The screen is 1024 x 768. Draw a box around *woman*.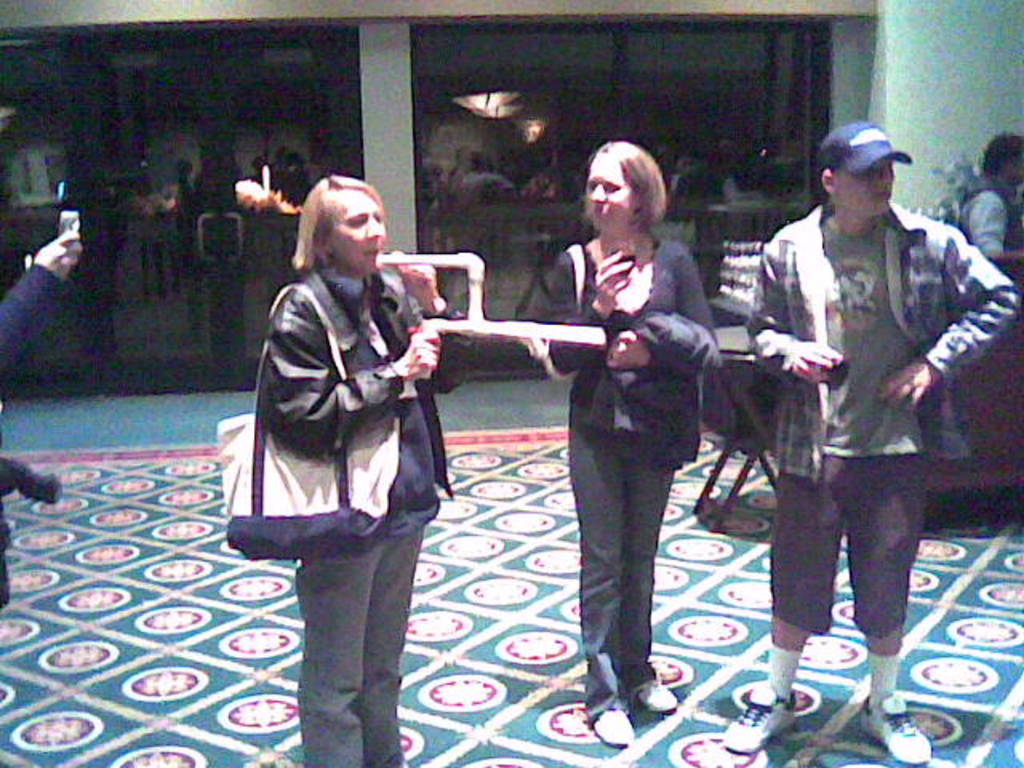
box(214, 157, 458, 634).
